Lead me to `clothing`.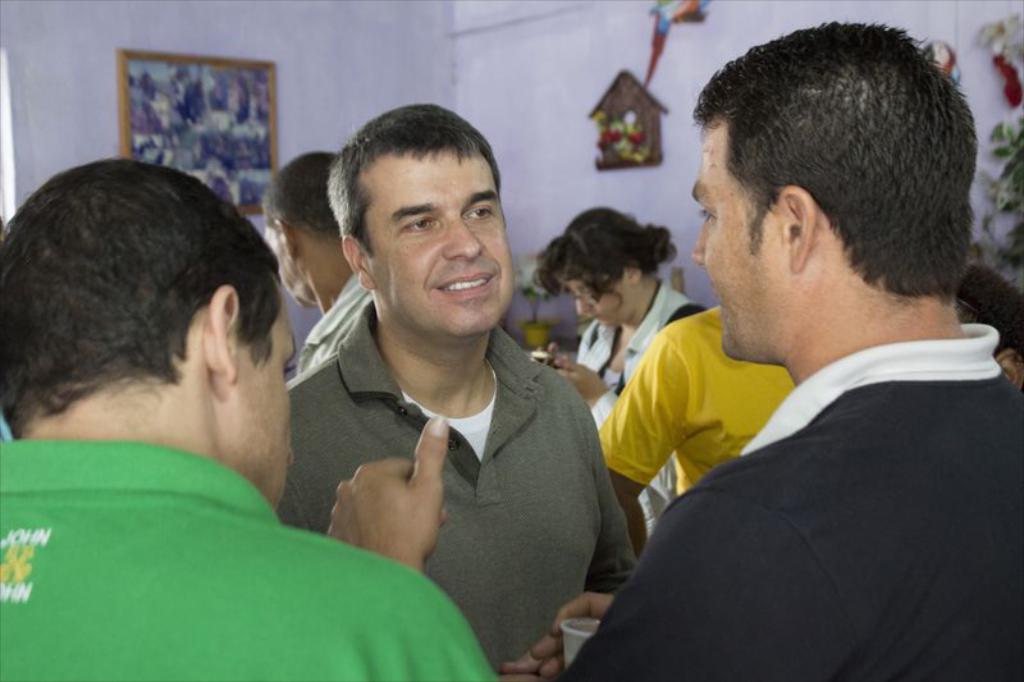
Lead to pyautogui.locateOnScreen(575, 273, 714, 536).
